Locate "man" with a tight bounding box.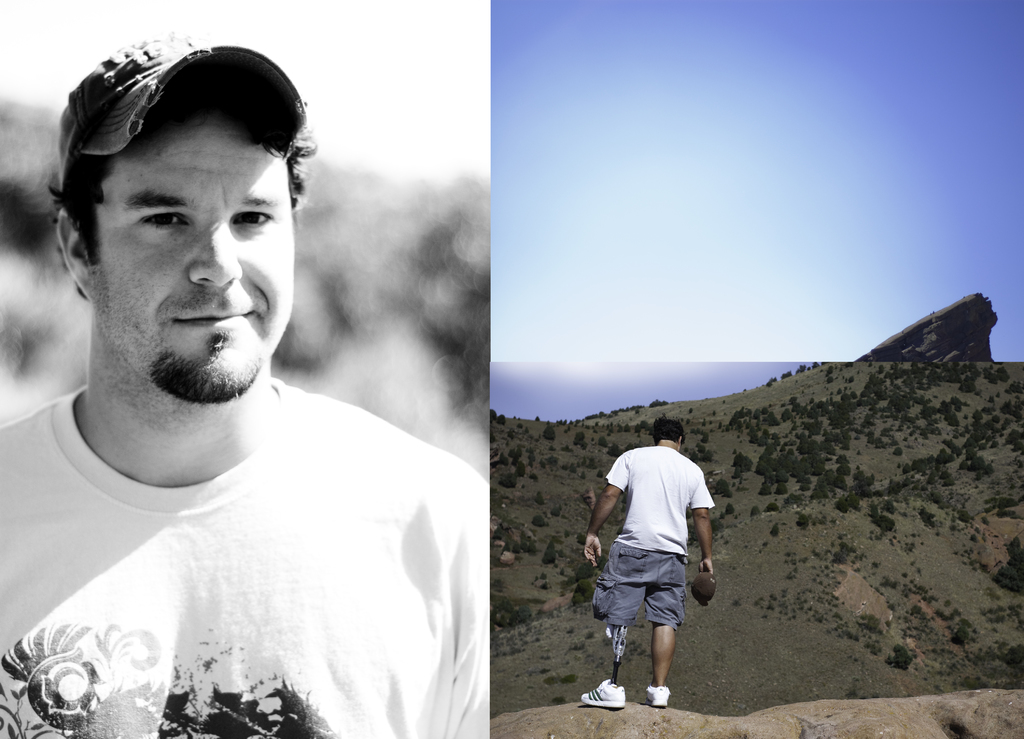
crop(578, 417, 719, 711).
